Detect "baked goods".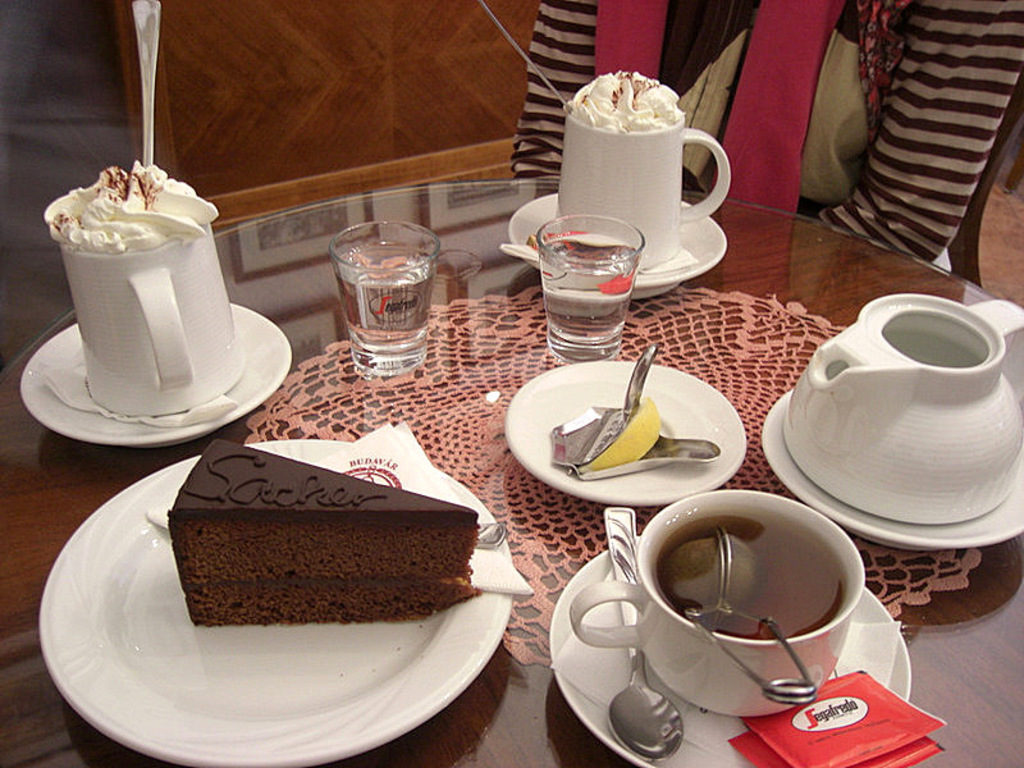
Detected at 164,438,493,632.
